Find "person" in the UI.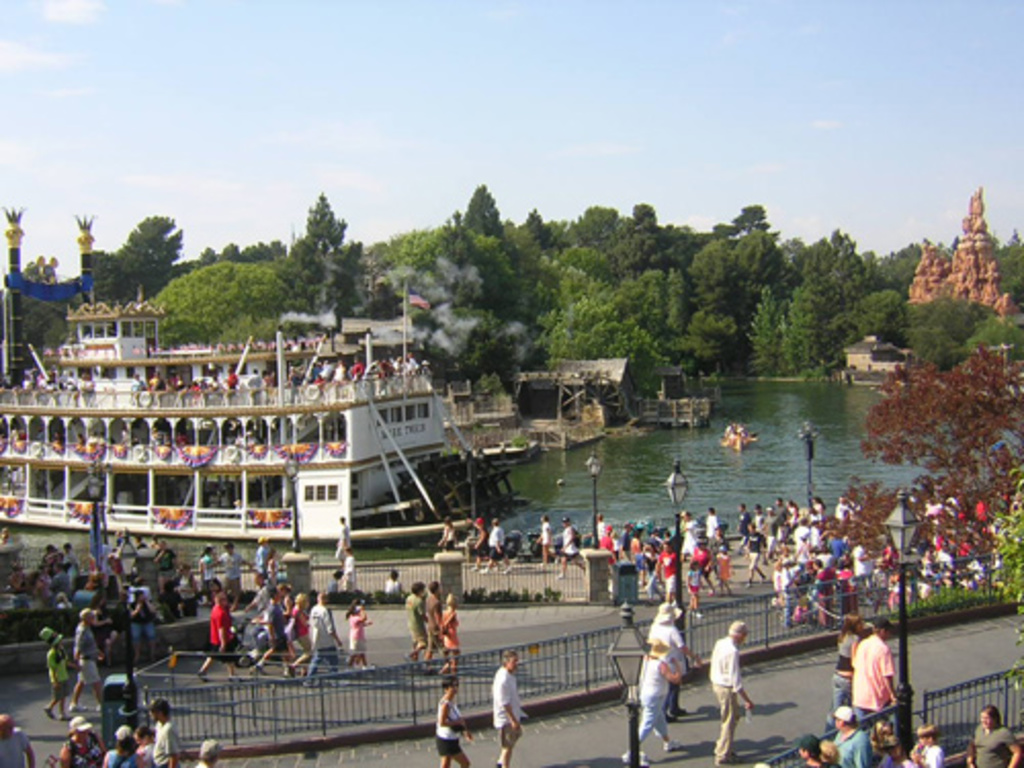
UI element at <bbox>252, 584, 299, 676</bbox>.
